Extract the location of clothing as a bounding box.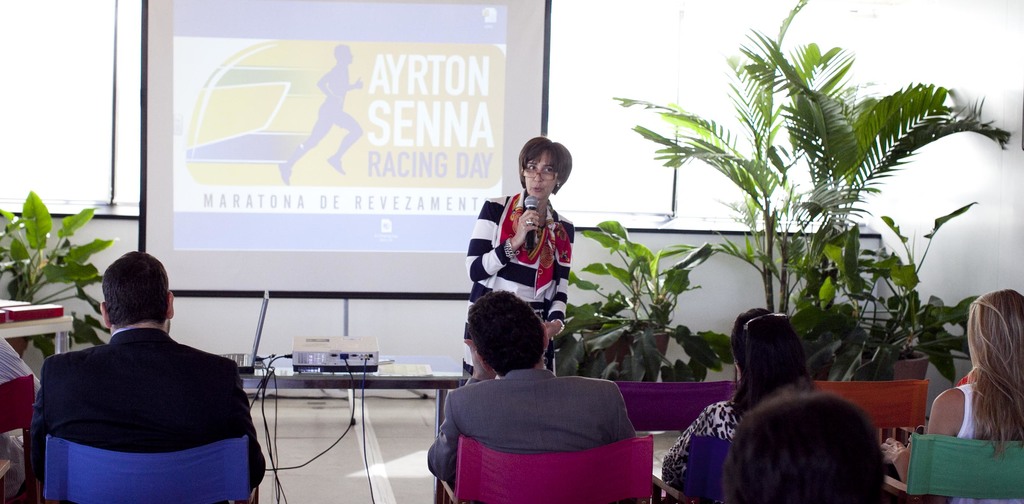
pyautogui.locateOnScreen(464, 183, 573, 386).
